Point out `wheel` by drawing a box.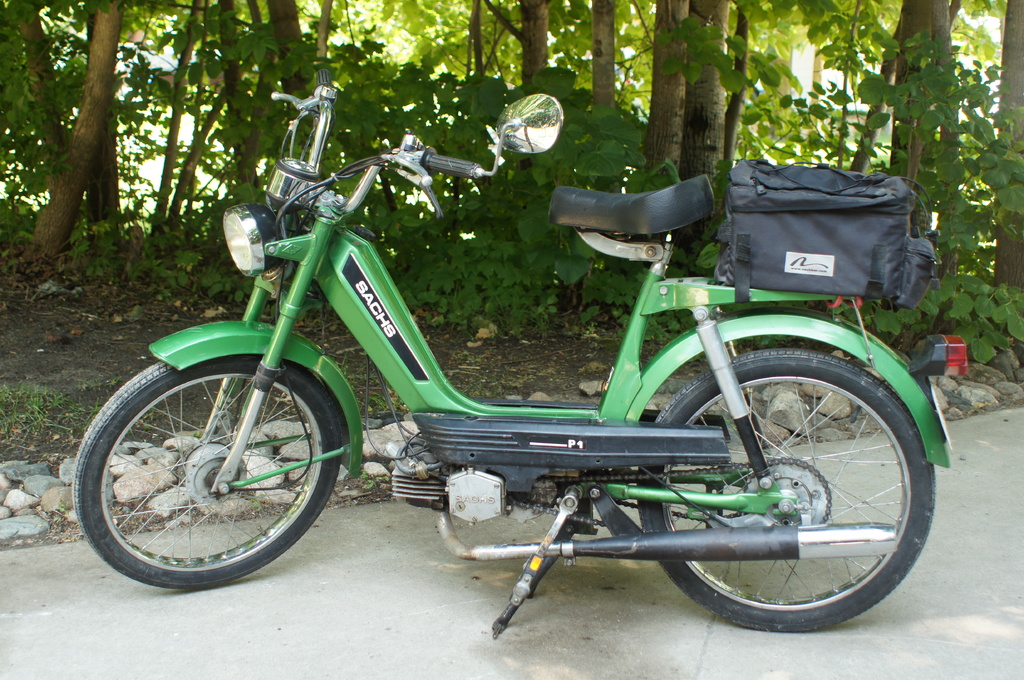
[86,354,341,581].
